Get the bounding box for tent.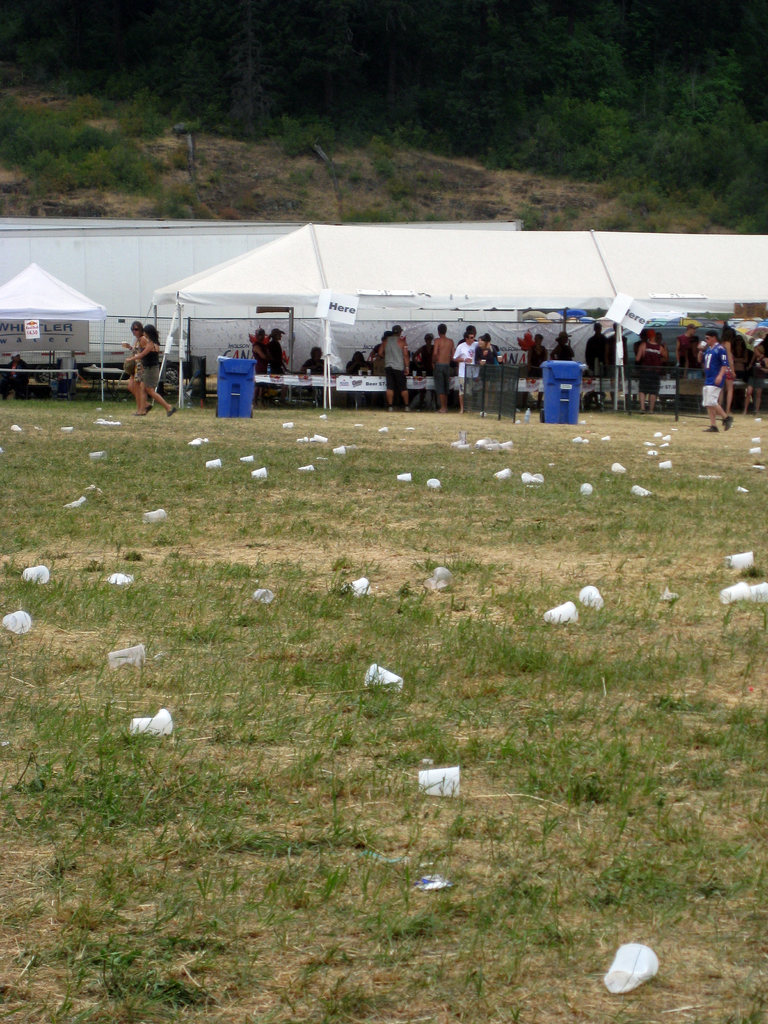
0,259,140,418.
